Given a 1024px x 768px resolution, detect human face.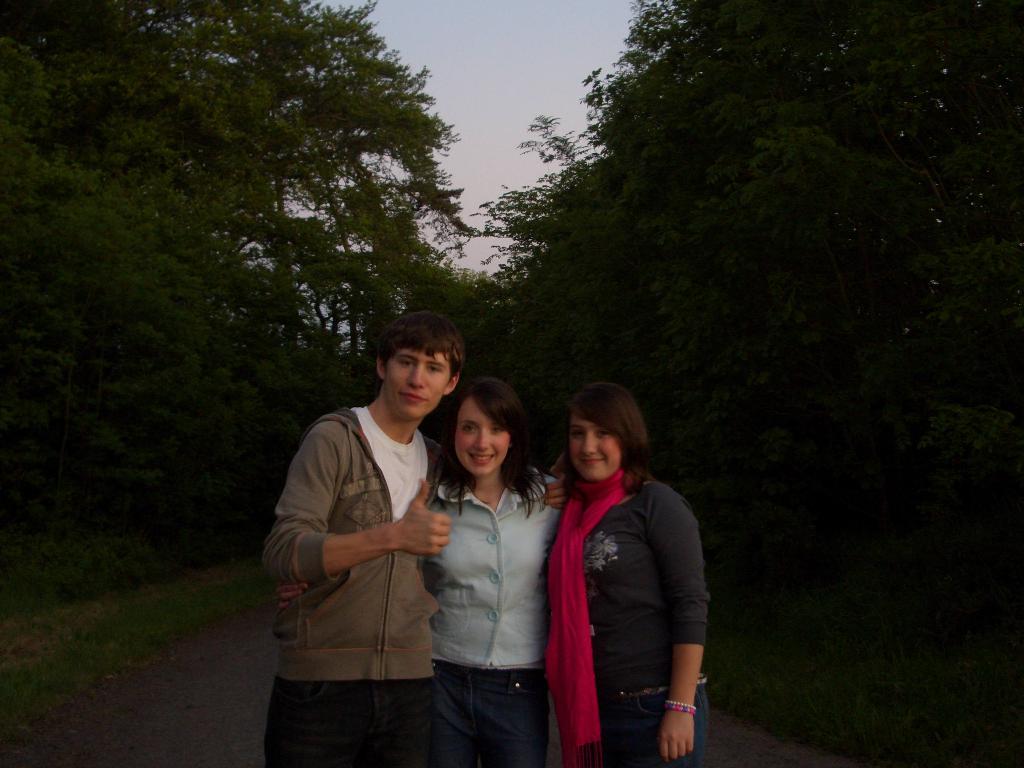
{"left": 565, "top": 405, "right": 625, "bottom": 483}.
